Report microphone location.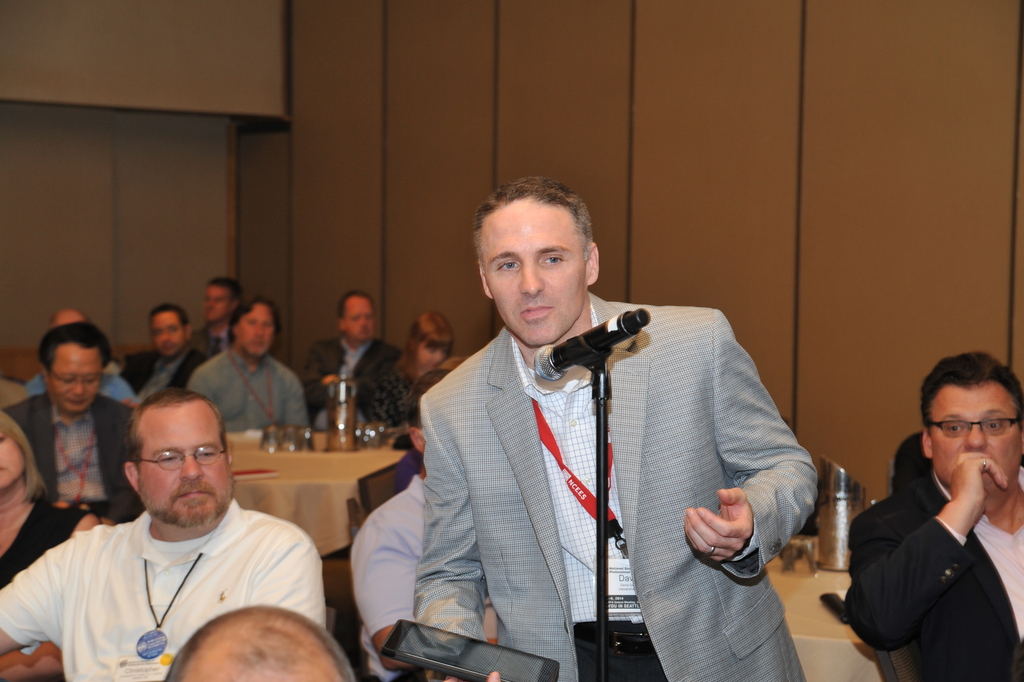
Report: bbox=[533, 304, 650, 382].
